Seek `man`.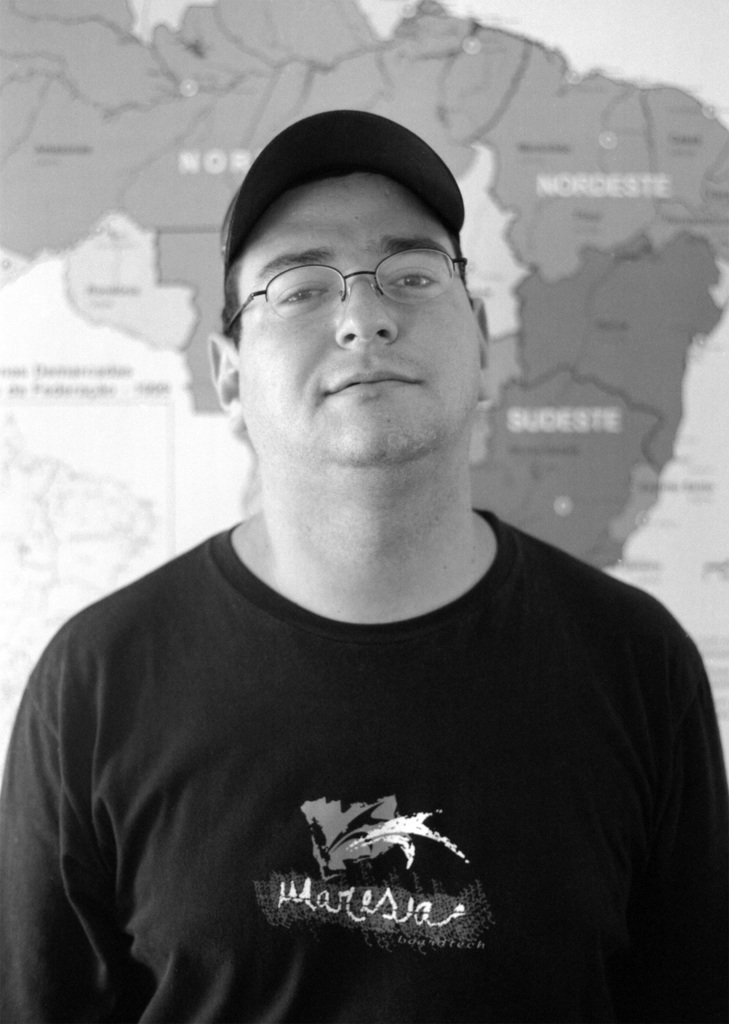
<bbox>5, 88, 703, 1014</bbox>.
